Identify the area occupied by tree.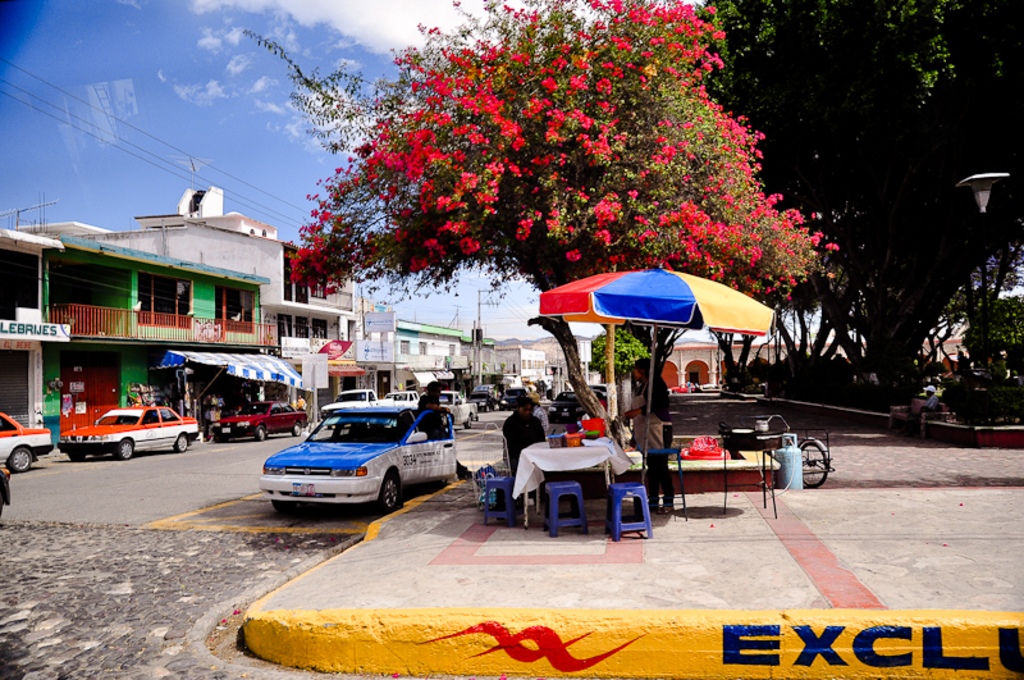
Area: [205,12,877,385].
